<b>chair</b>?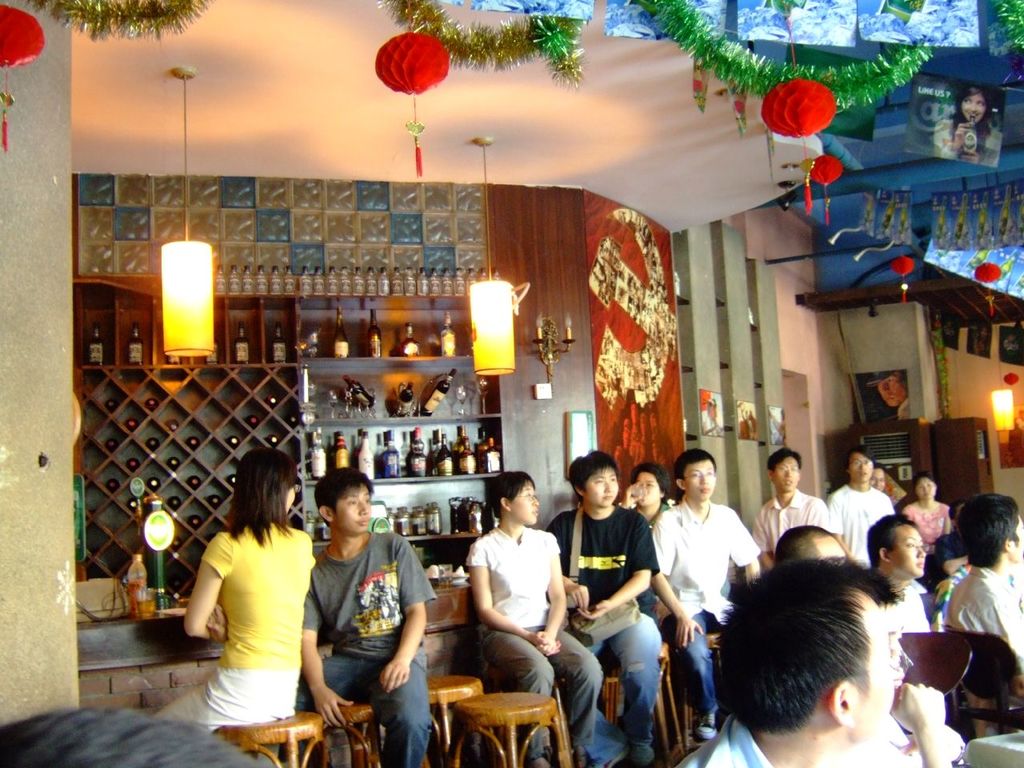
detection(899, 625, 971, 753)
